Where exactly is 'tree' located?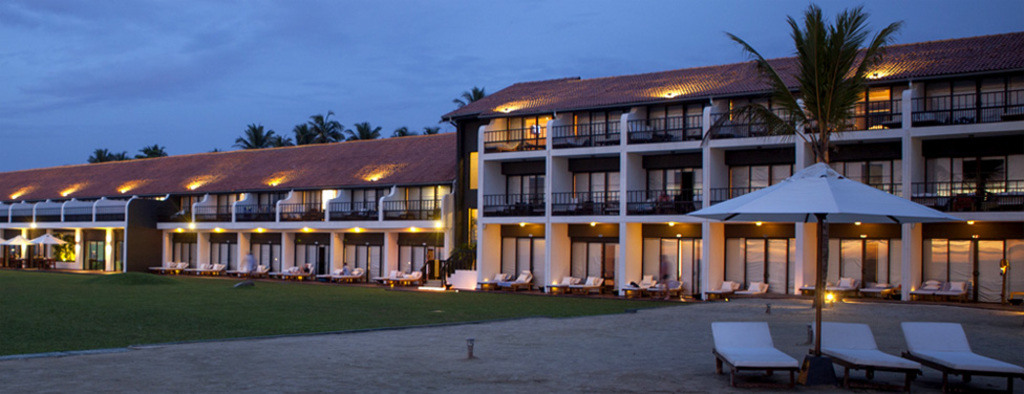
Its bounding box is box(346, 118, 382, 143).
